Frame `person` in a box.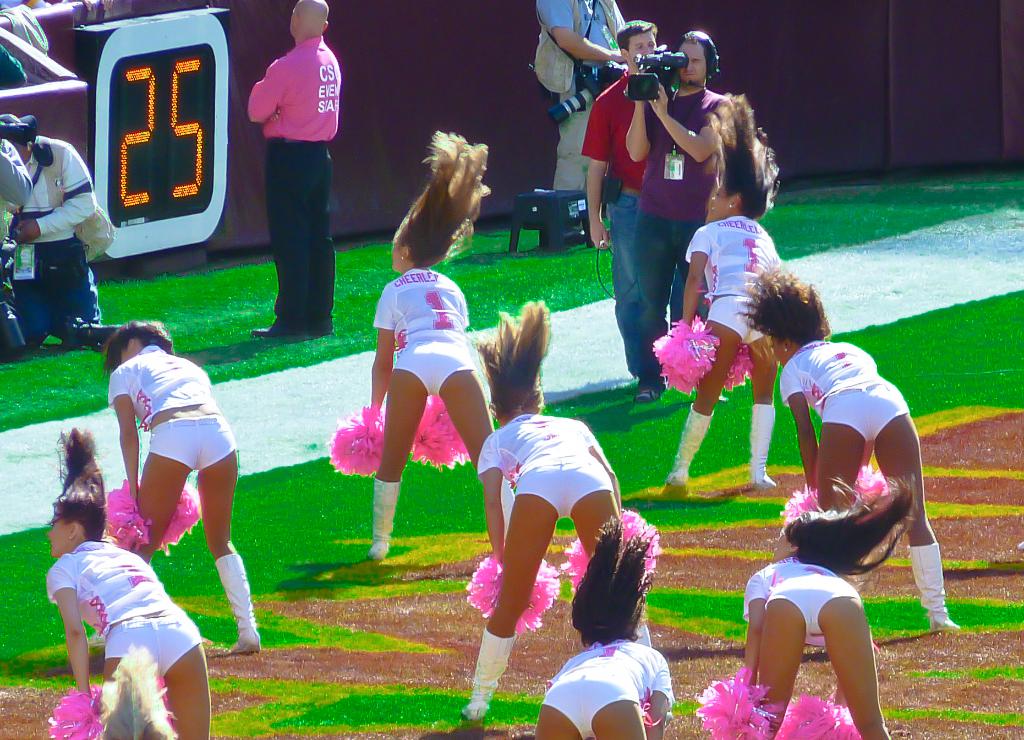
689,477,918,739.
